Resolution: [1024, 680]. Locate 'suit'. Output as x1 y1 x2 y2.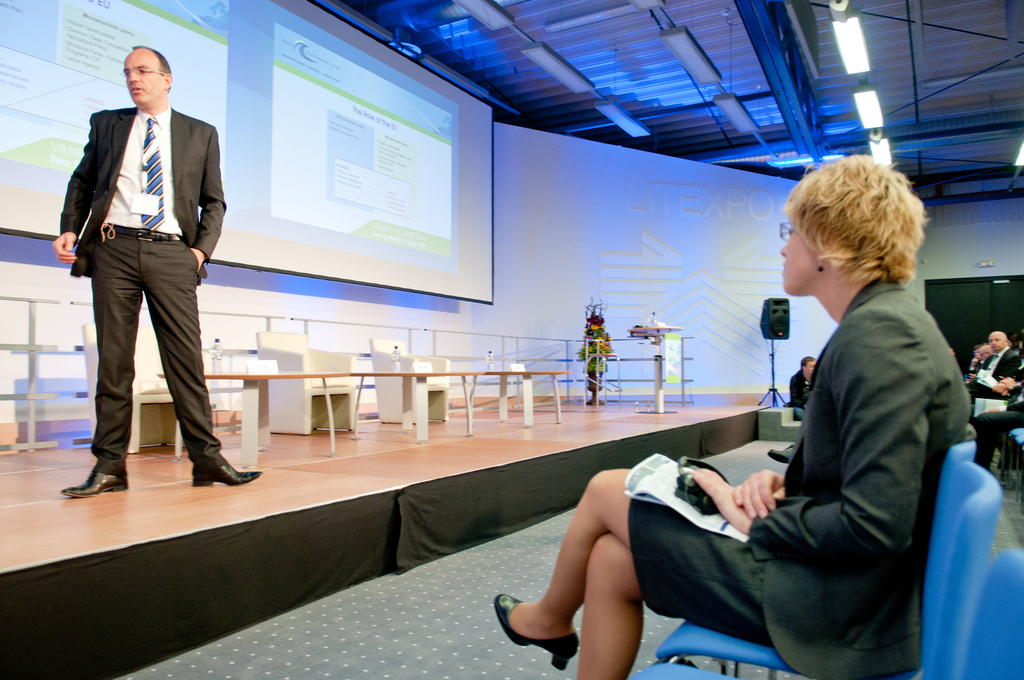
67 112 225 475.
